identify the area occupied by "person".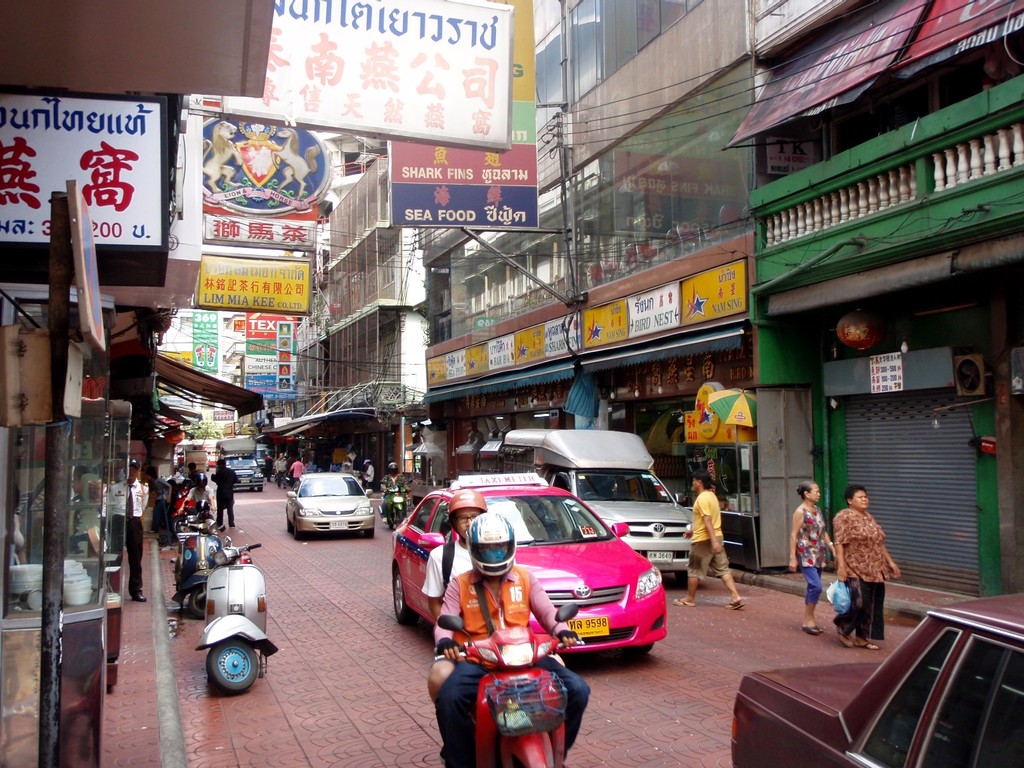
Area: (left=287, top=458, right=303, bottom=489).
